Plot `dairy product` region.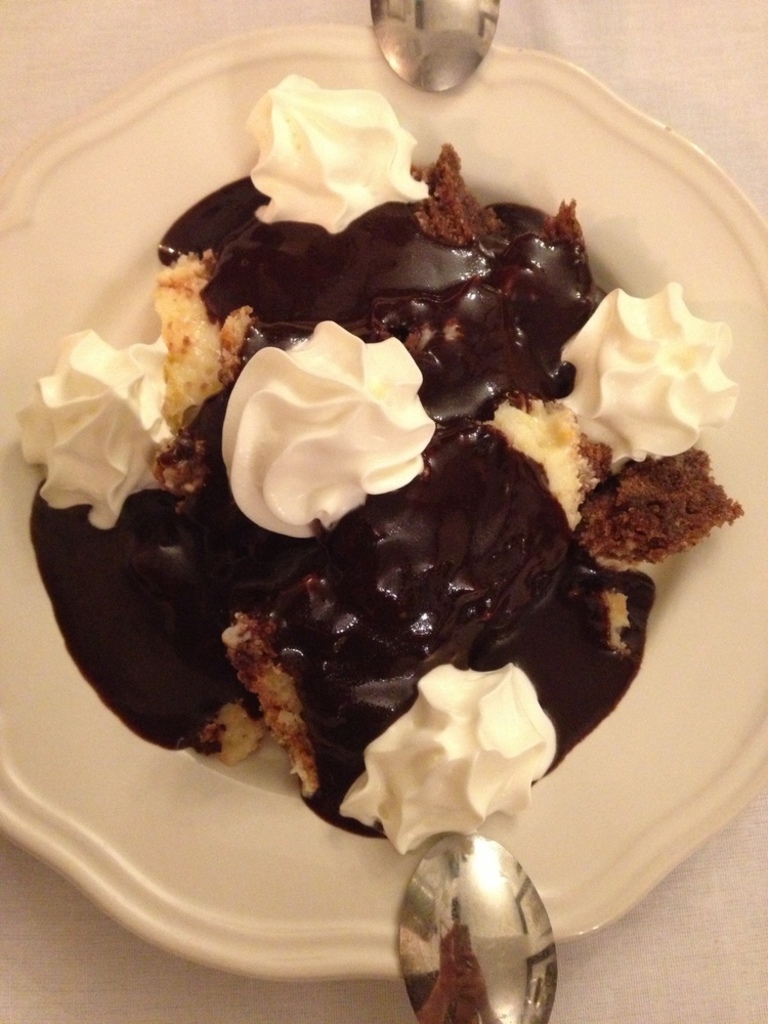
Plotted at bbox=(553, 280, 756, 483).
